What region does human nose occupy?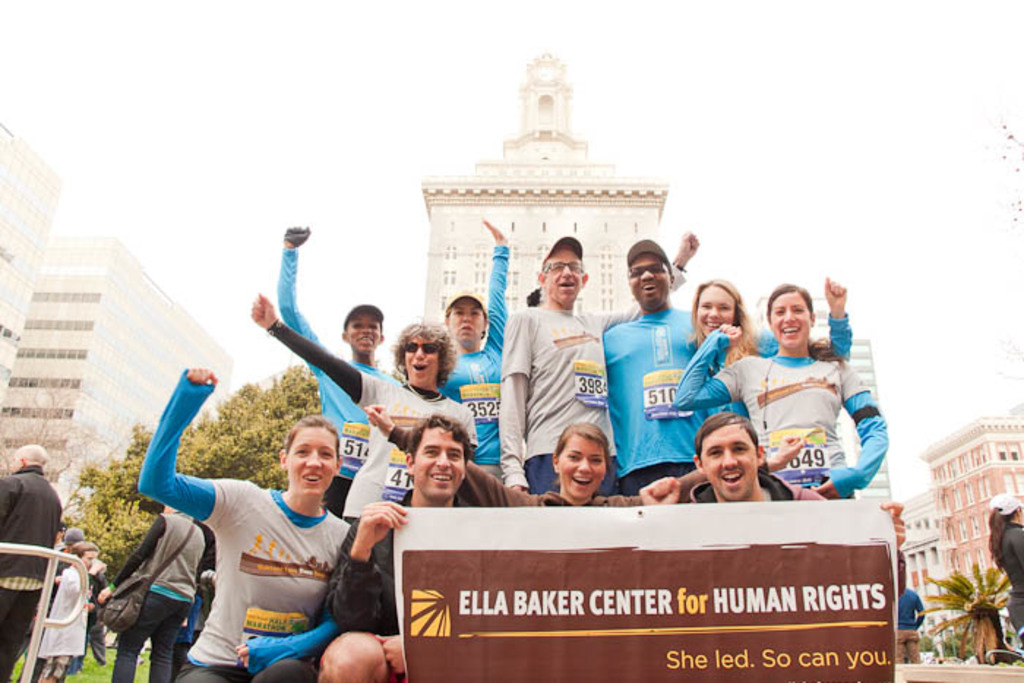
{"x1": 461, "y1": 312, "x2": 470, "y2": 323}.
